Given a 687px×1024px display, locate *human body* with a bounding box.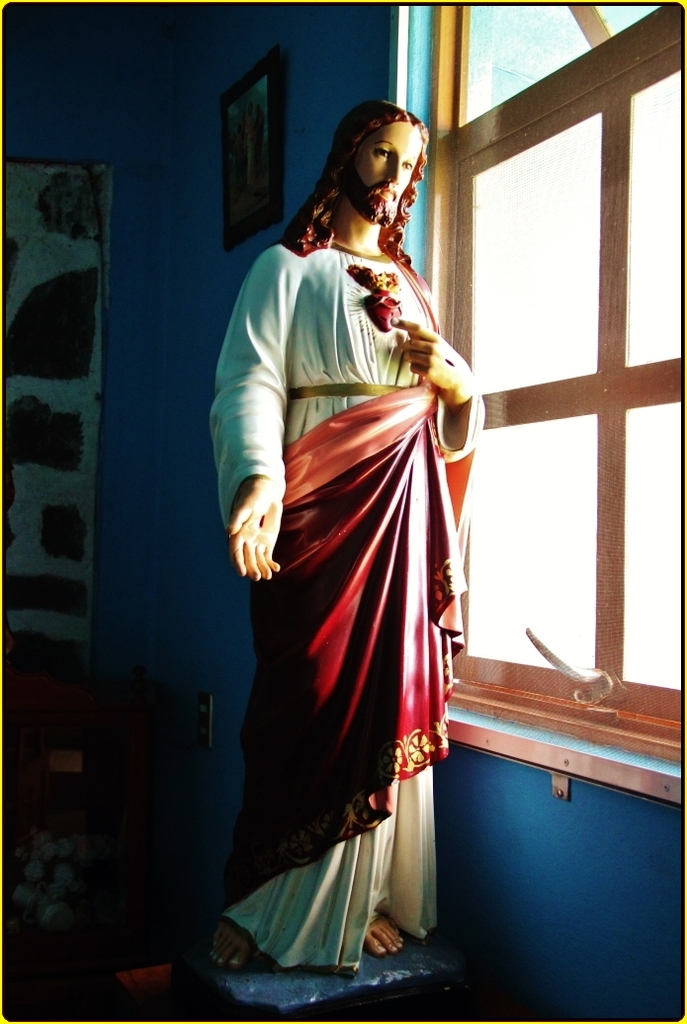
Located: 221, 42, 468, 1023.
